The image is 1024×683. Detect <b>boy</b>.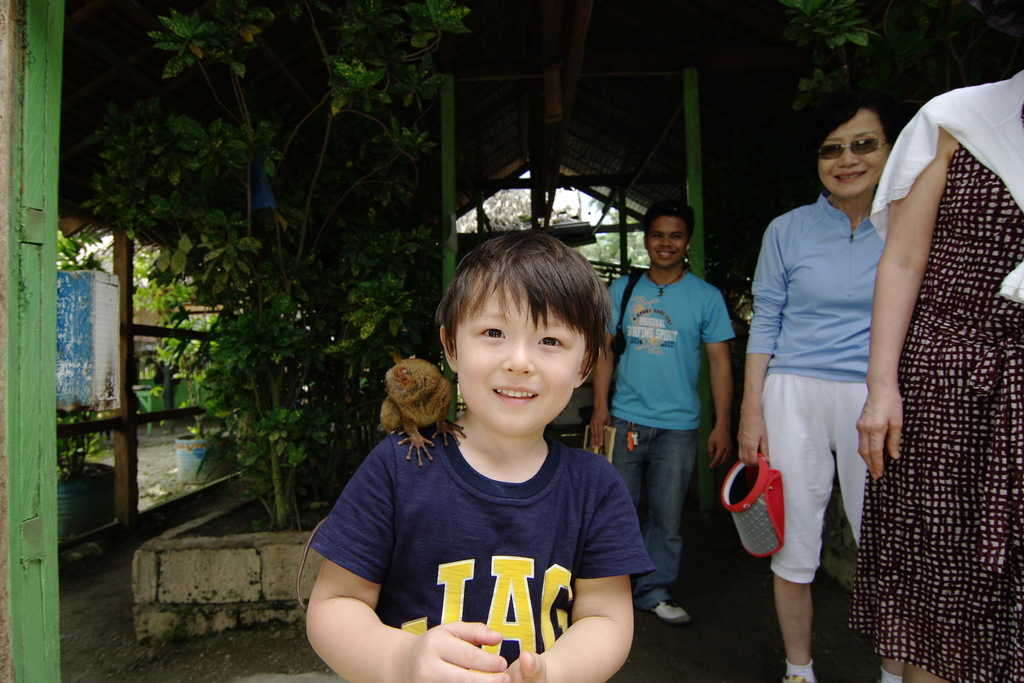
Detection: x1=332 y1=242 x2=664 y2=682.
